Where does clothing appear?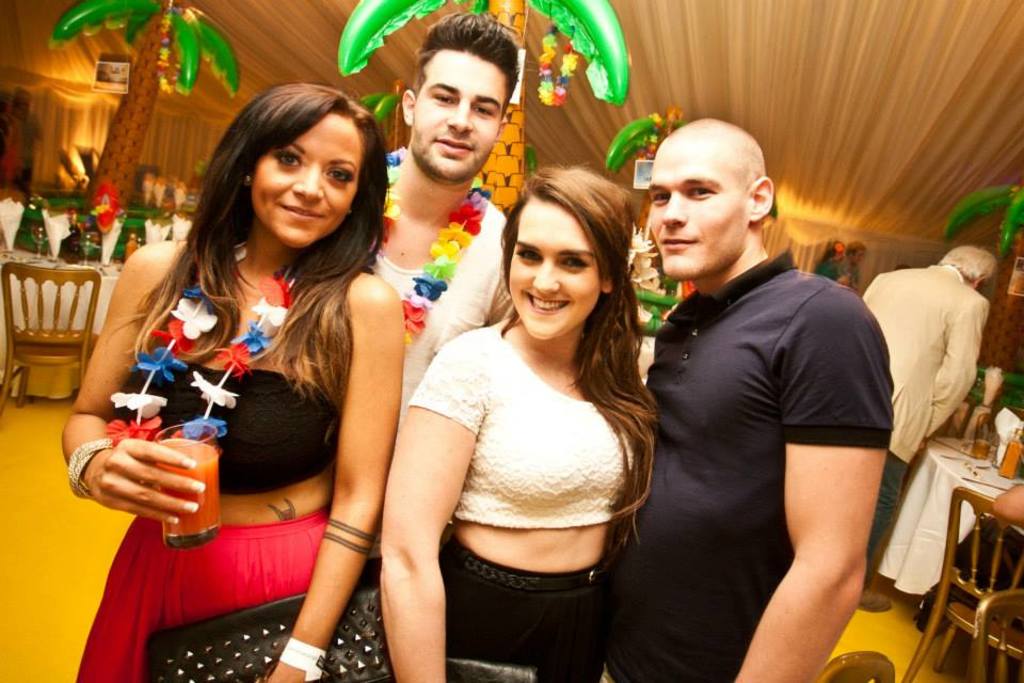
Appears at bbox(599, 249, 893, 682).
